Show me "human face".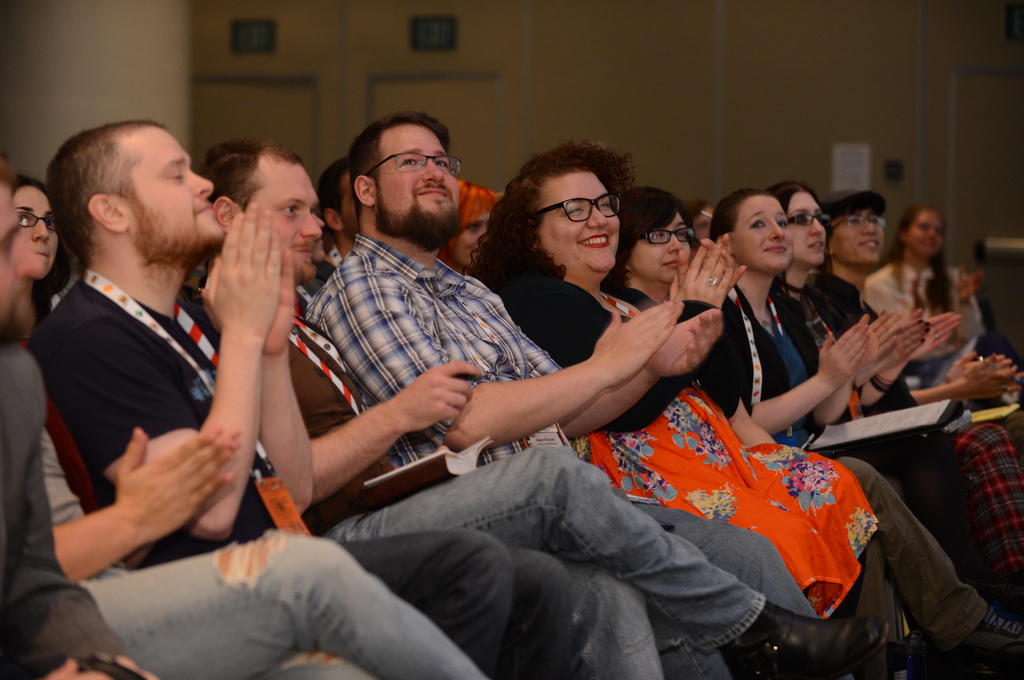
"human face" is here: (115,120,215,261).
